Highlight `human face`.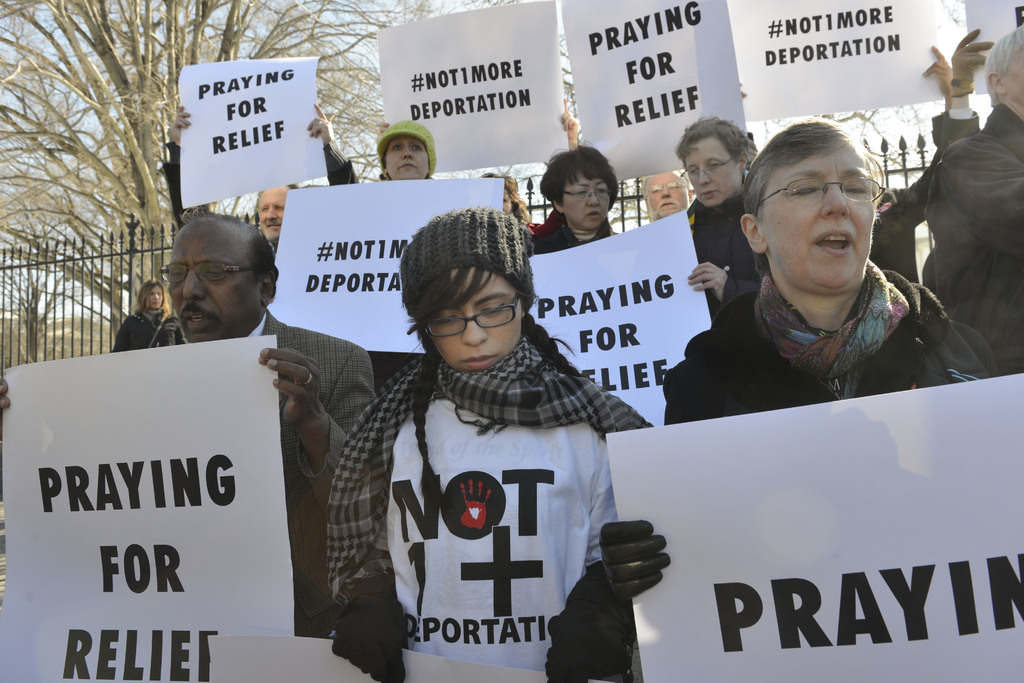
Highlighted region: box=[388, 131, 431, 181].
